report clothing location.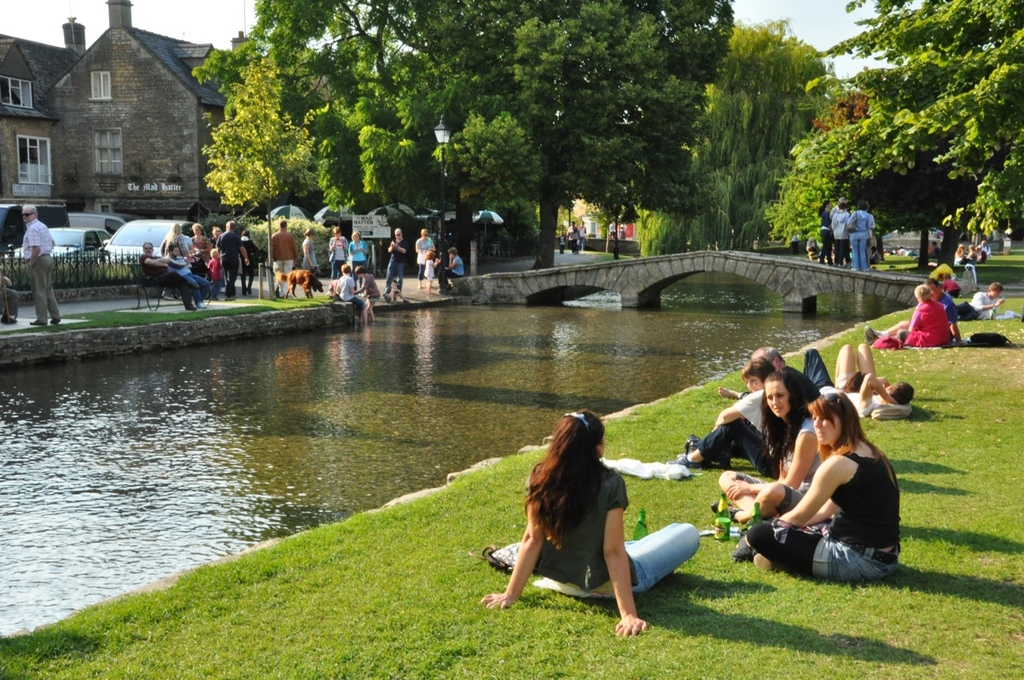
Report: (x1=140, y1=251, x2=199, y2=299).
